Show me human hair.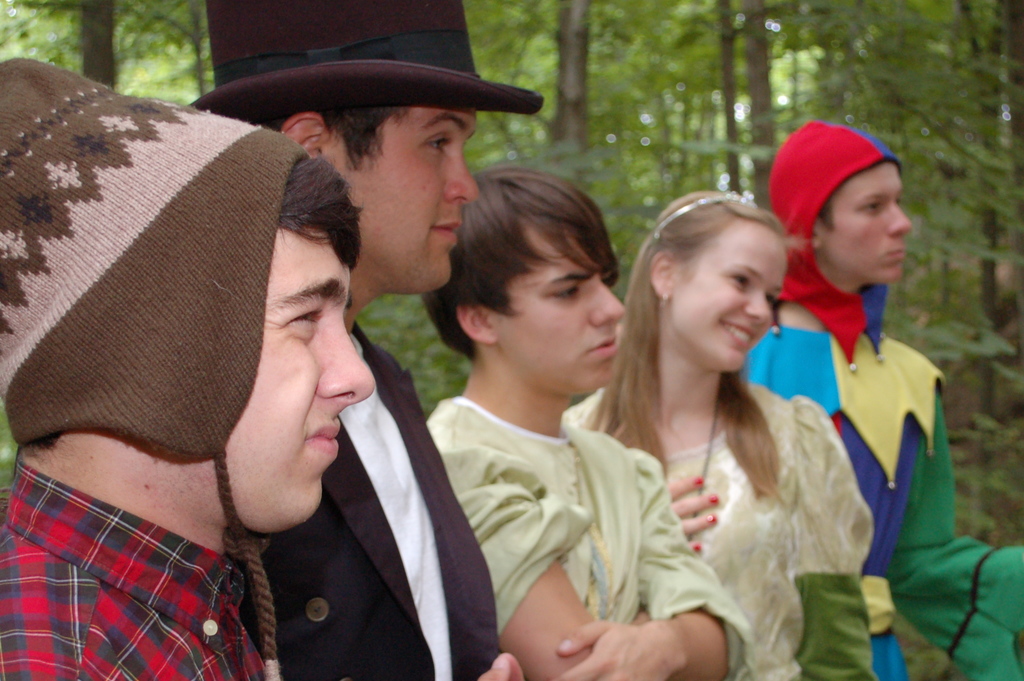
human hair is here: bbox=[272, 101, 412, 170].
